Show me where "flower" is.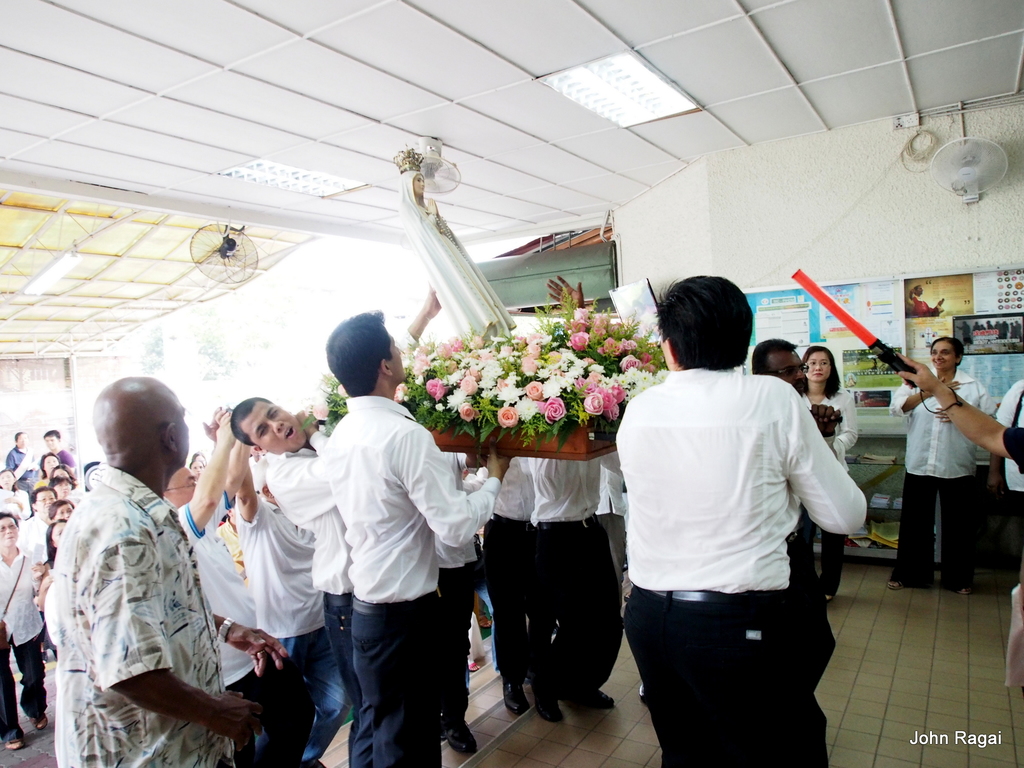
"flower" is at BBox(541, 396, 562, 423).
